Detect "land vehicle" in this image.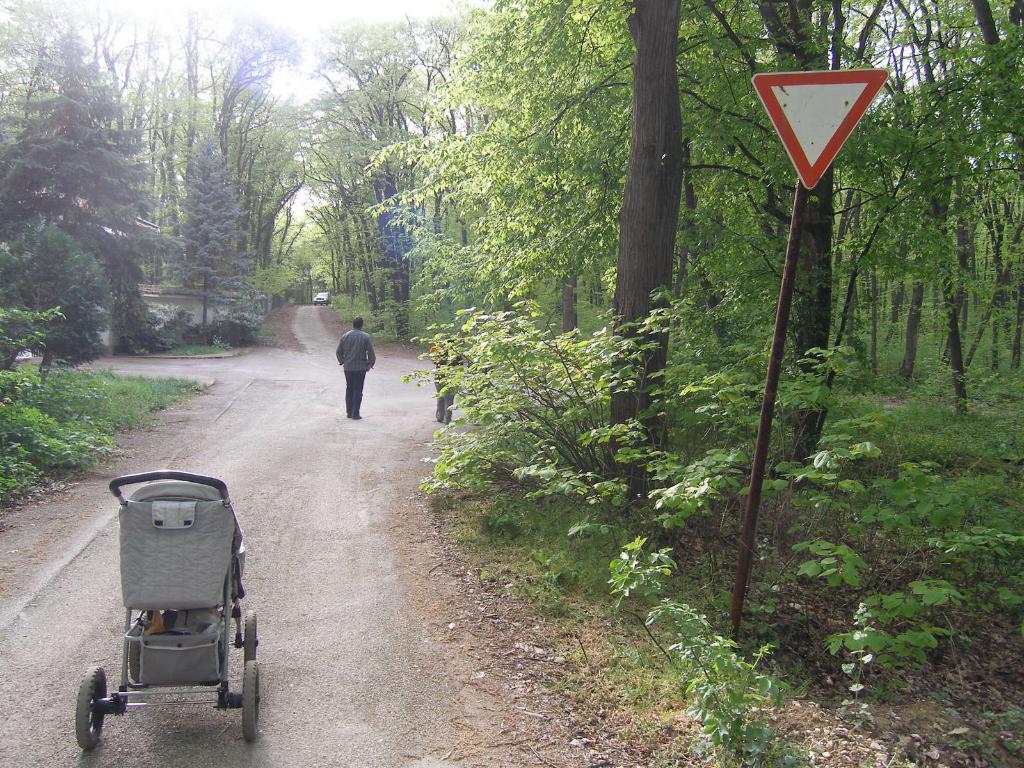
Detection: (x1=315, y1=292, x2=332, y2=305).
